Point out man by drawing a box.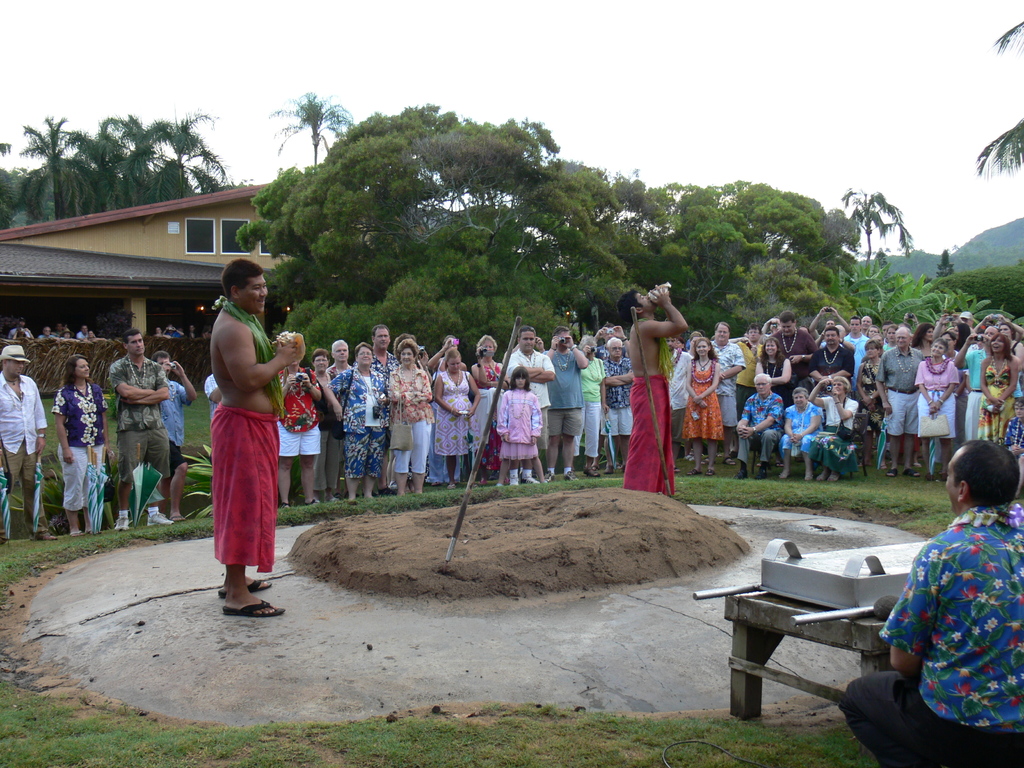
(625, 289, 690, 499).
